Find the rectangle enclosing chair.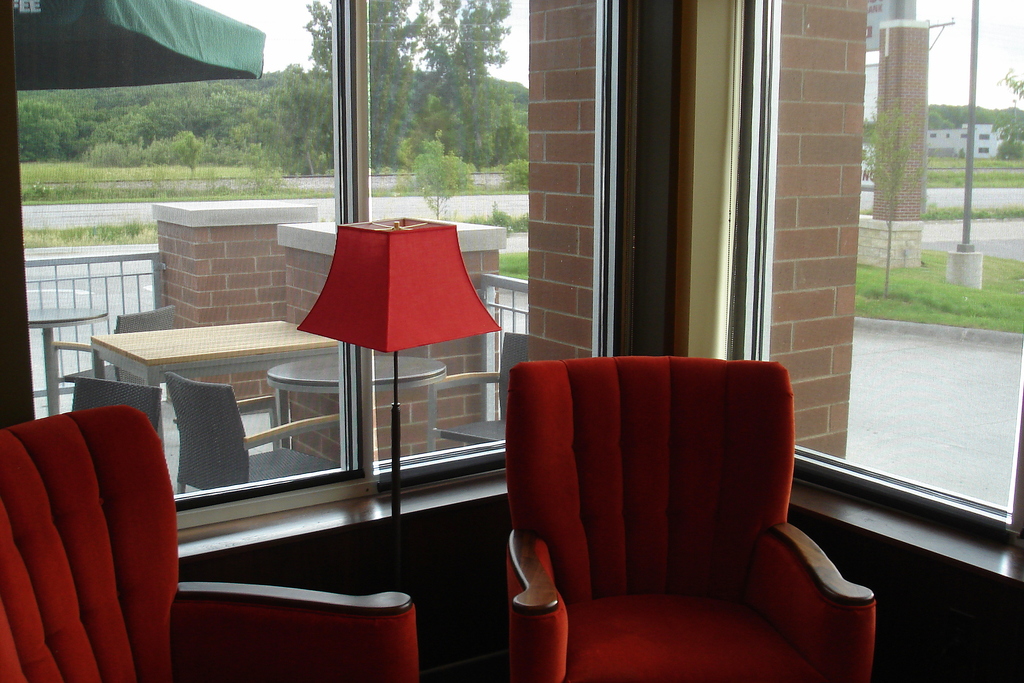
<box>496,333,860,682</box>.
